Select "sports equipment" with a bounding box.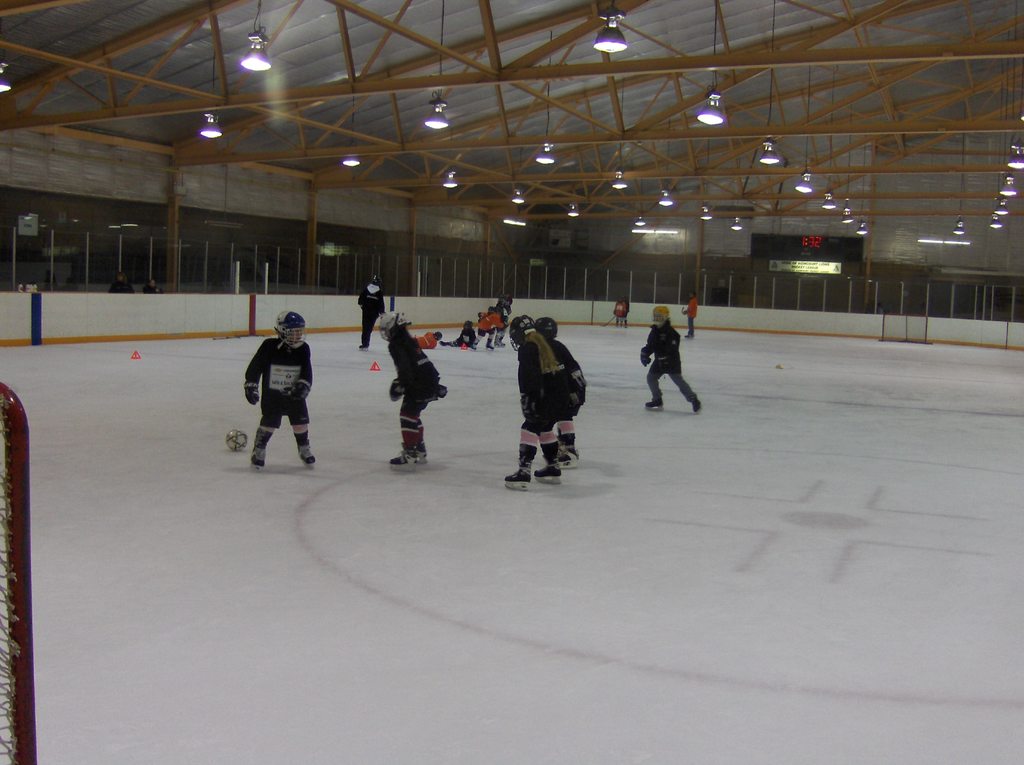
pyautogui.locateOnScreen(239, 380, 260, 401).
